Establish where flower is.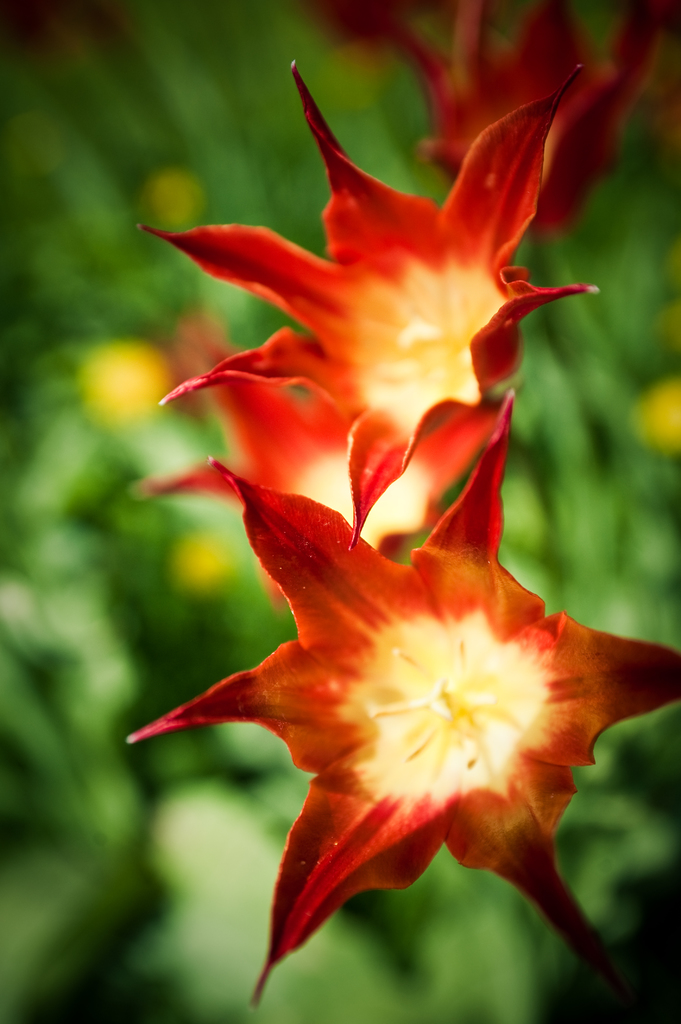
Established at (138, 45, 598, 509).
